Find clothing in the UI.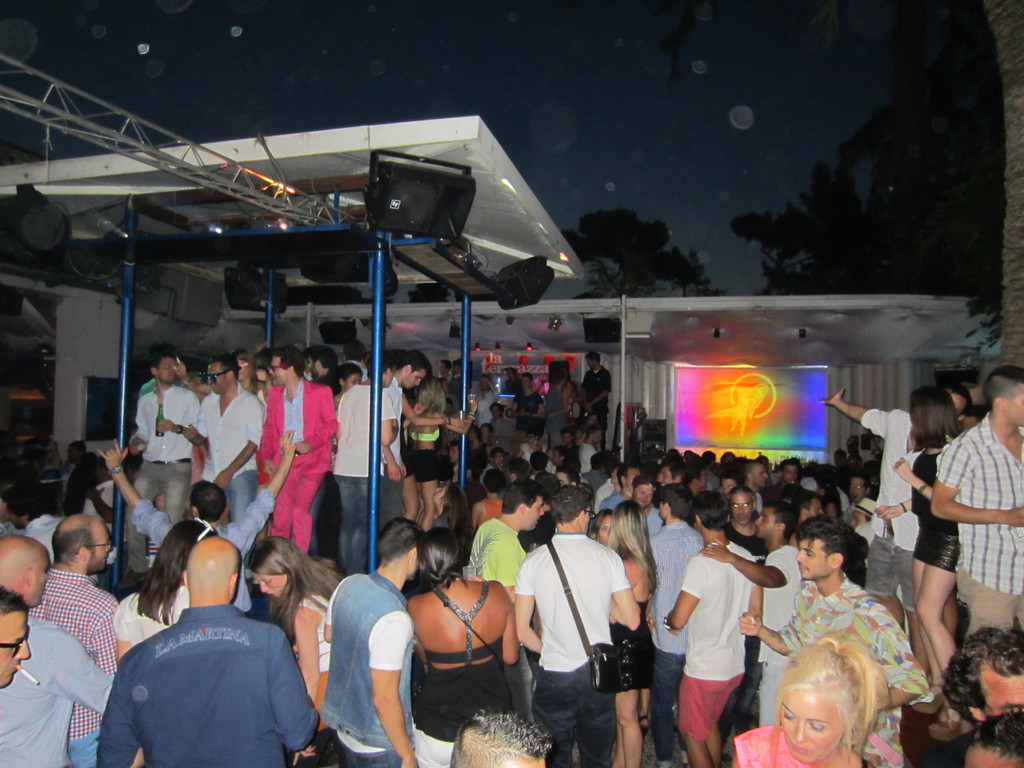
UI element at (595,479,618,500).
